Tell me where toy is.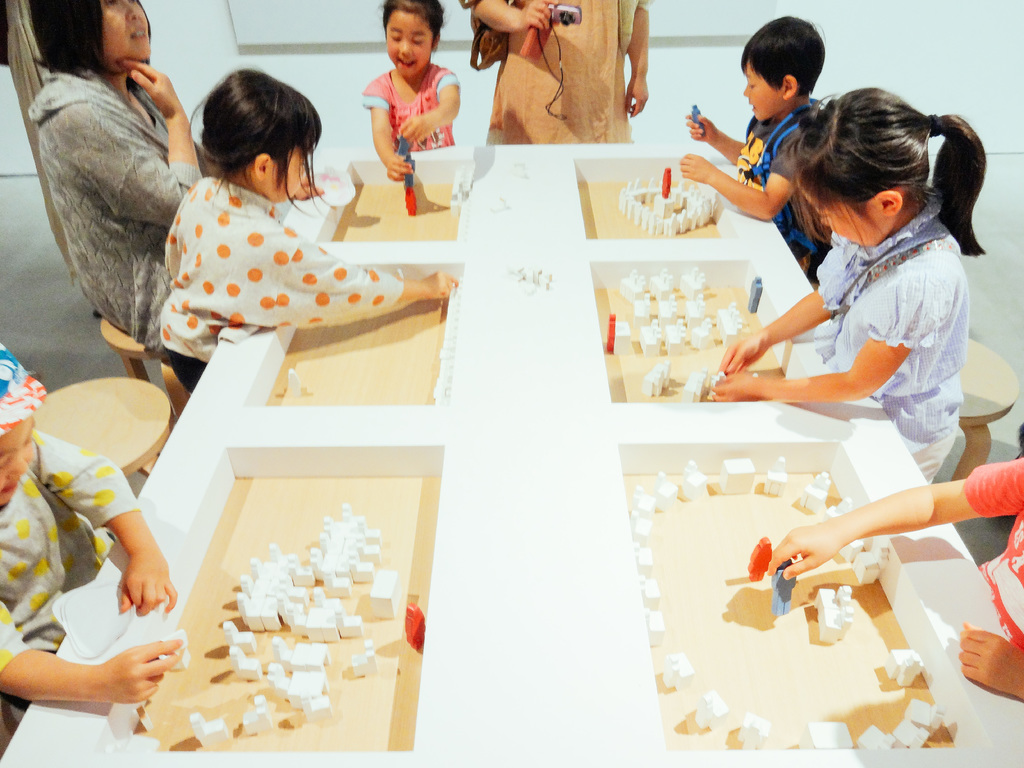
toy is at detection(748, 276, 765, 312).
